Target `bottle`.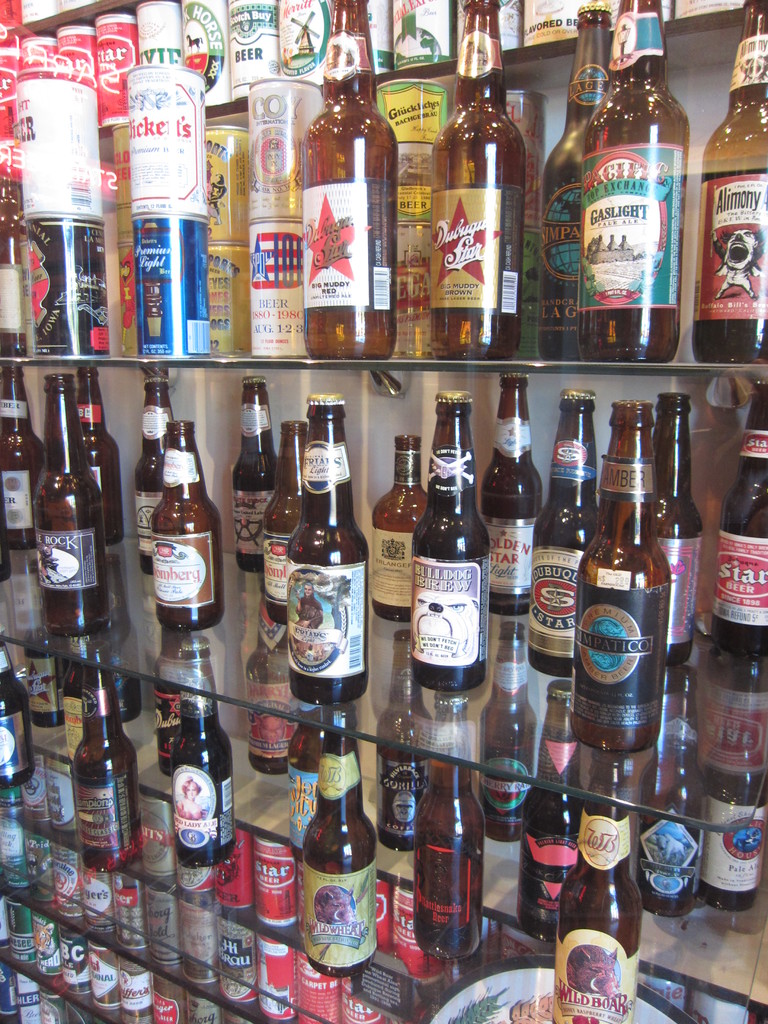
Target region: (400, 383, 502, 703).
